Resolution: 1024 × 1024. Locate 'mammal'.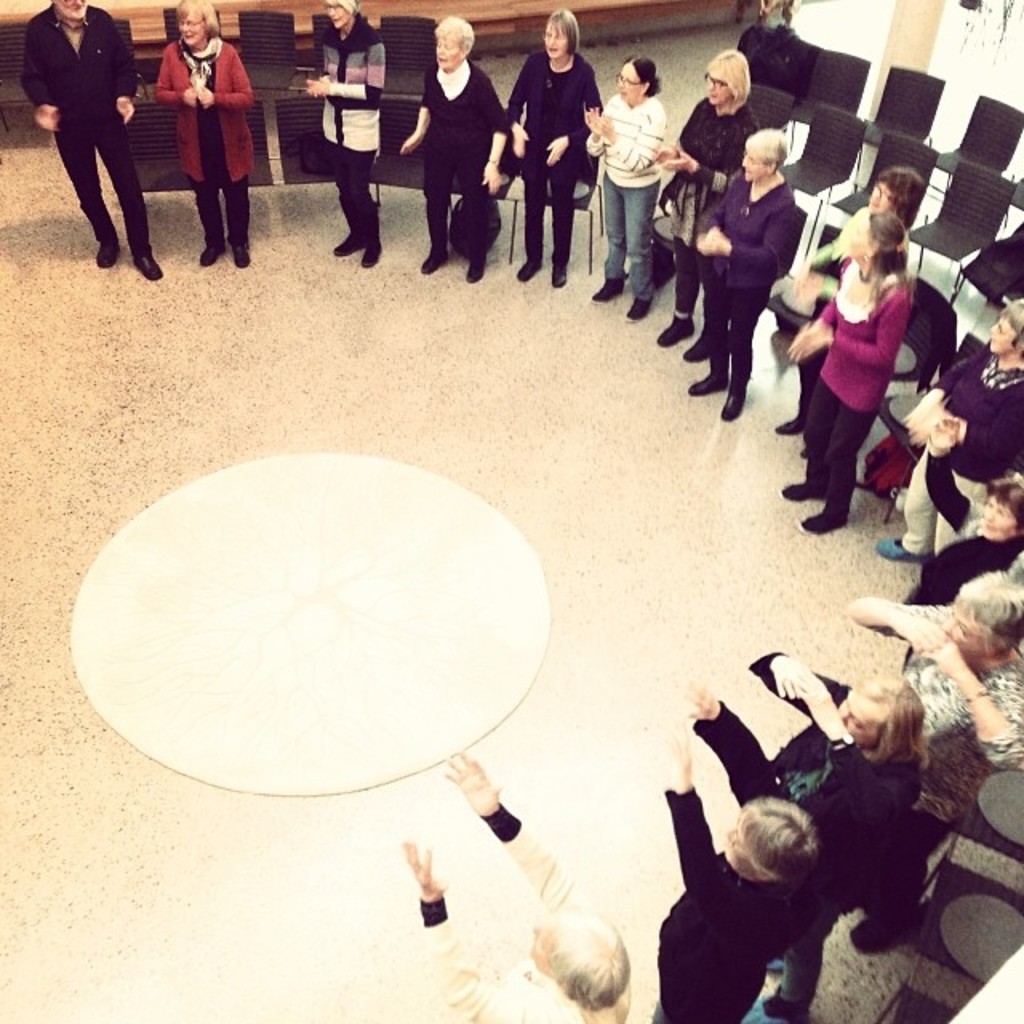
688 134 797 422.
